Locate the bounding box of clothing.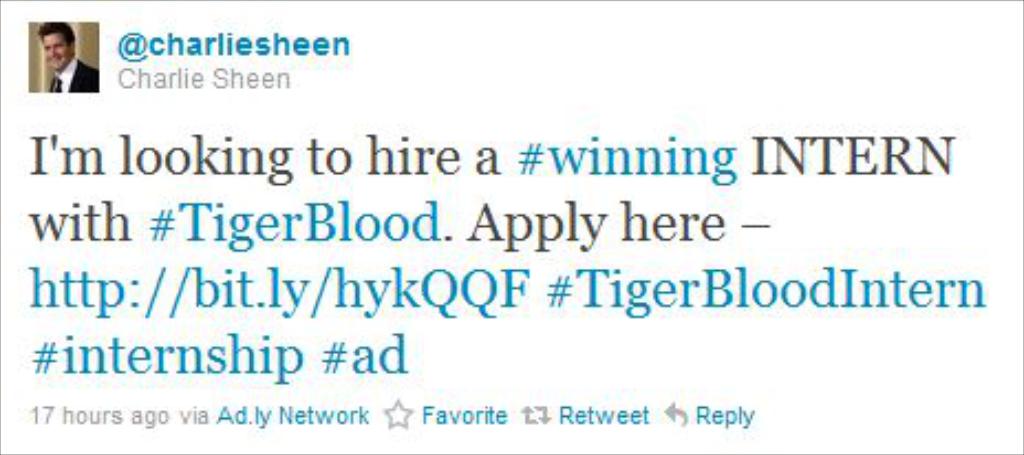
Bounding box: <bbox>49, 55, 106, 93</bbox>.
